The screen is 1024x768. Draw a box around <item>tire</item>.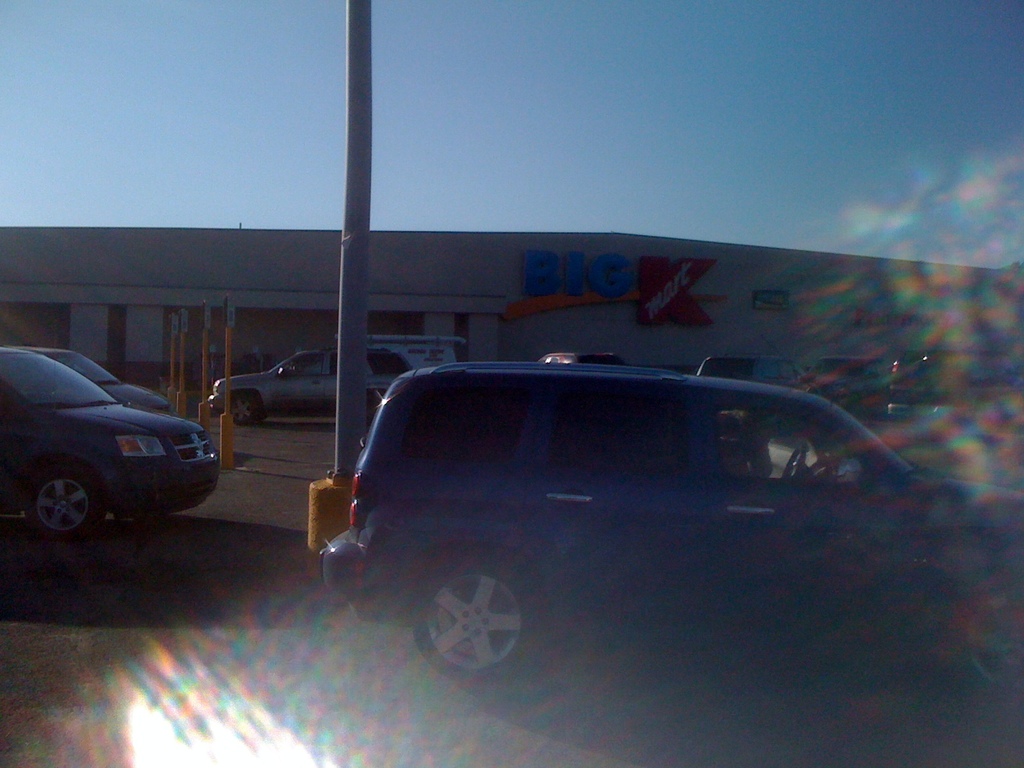
bbox=[26, 465, 104, 542].
